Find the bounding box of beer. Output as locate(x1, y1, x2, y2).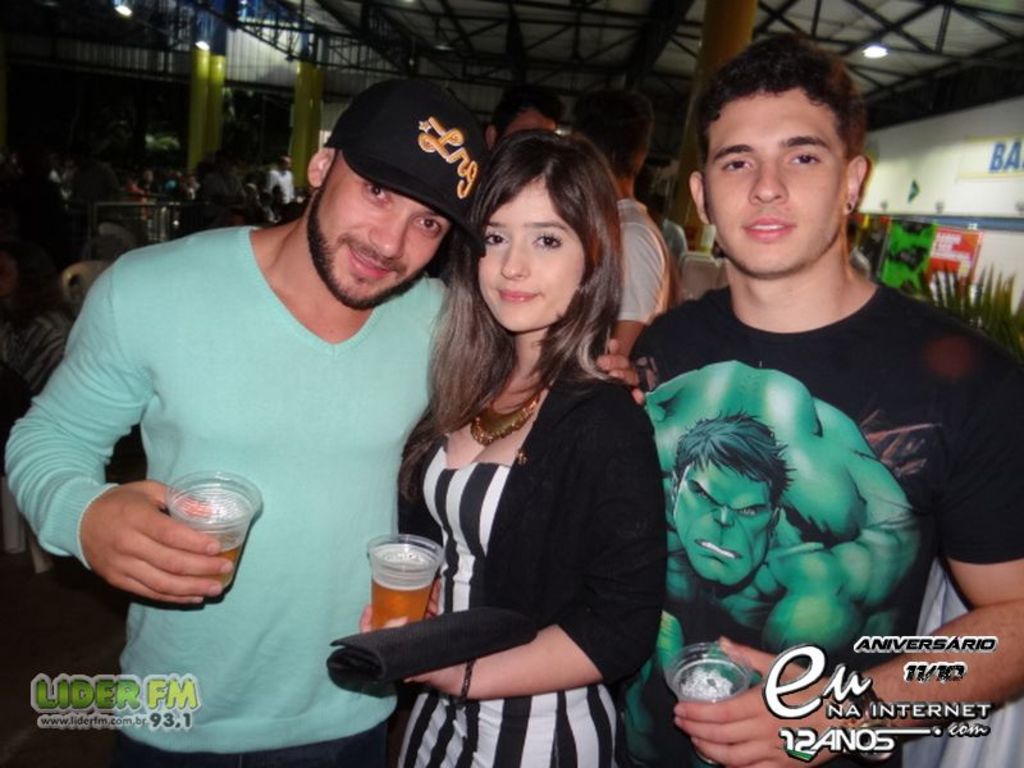
locate(372, 538, 439, 625).
